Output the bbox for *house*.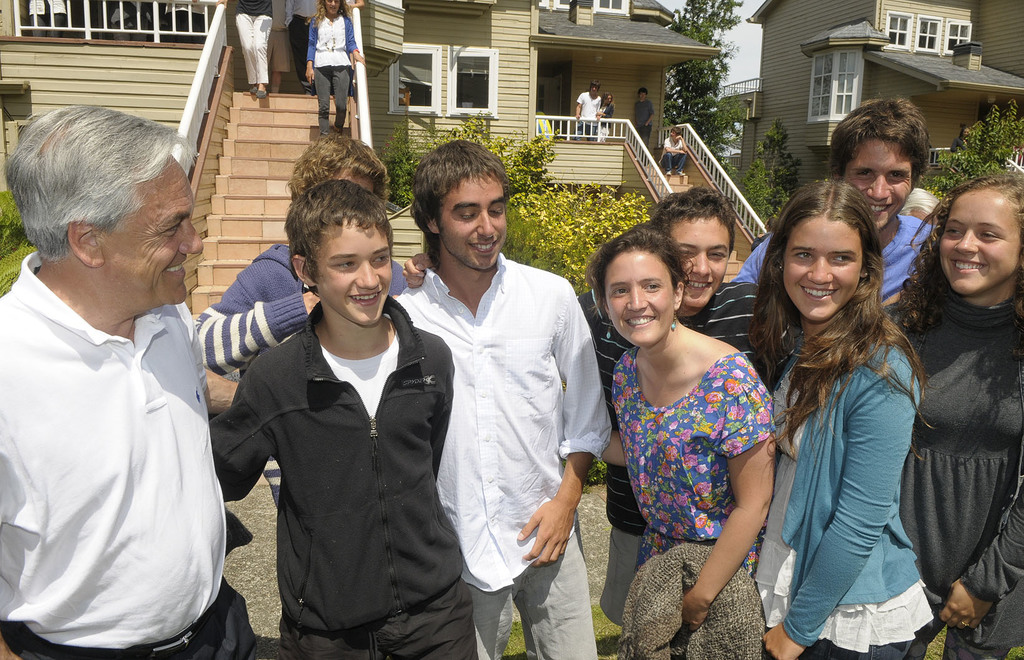
region(1, 0, 401, 231).
